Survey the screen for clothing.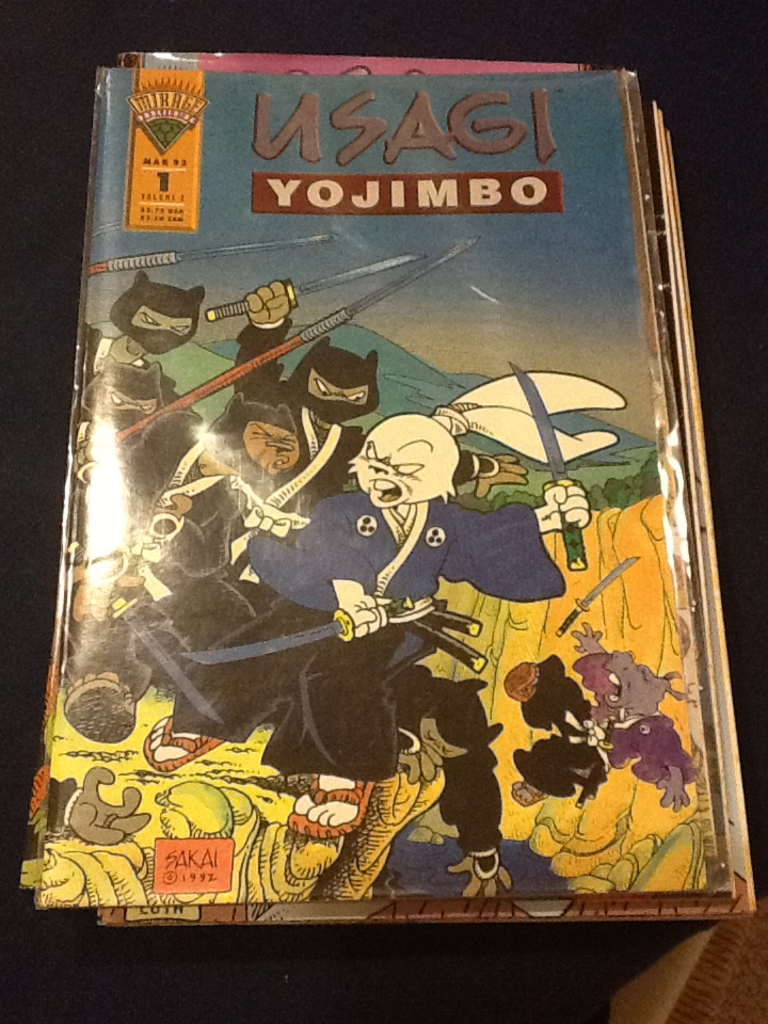
Survey found: {"left": 254, "top": 494, "right": 594, "bottom": 663}.
